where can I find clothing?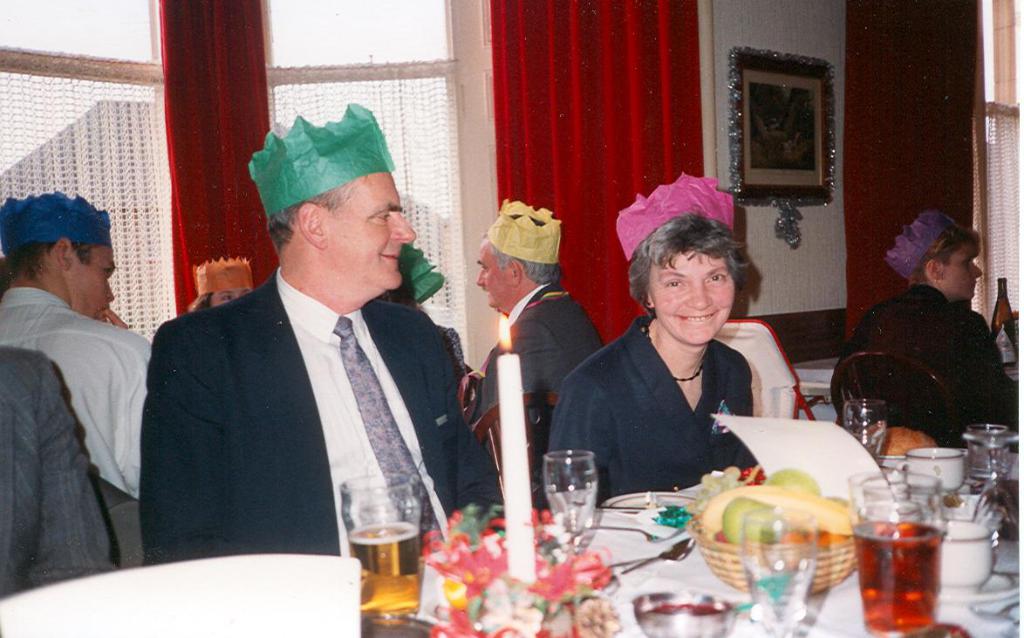
You can find it at 551/313/757/506.
